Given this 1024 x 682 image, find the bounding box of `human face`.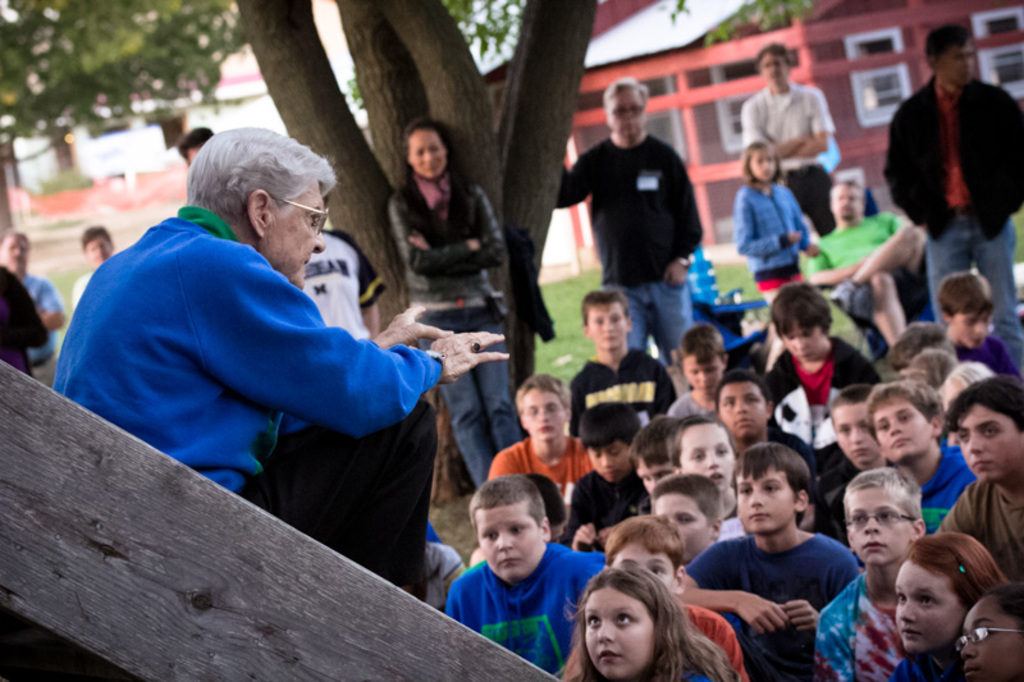
rect(835, 180, 855, 221).
